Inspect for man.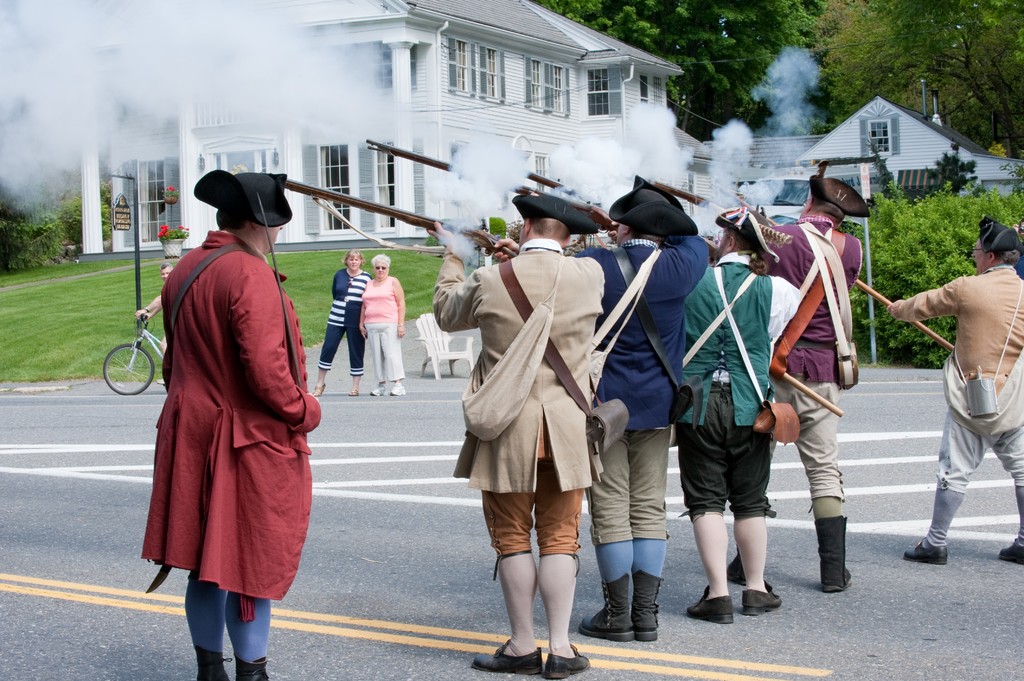
Inspection: (569, 203, 796, 632).
